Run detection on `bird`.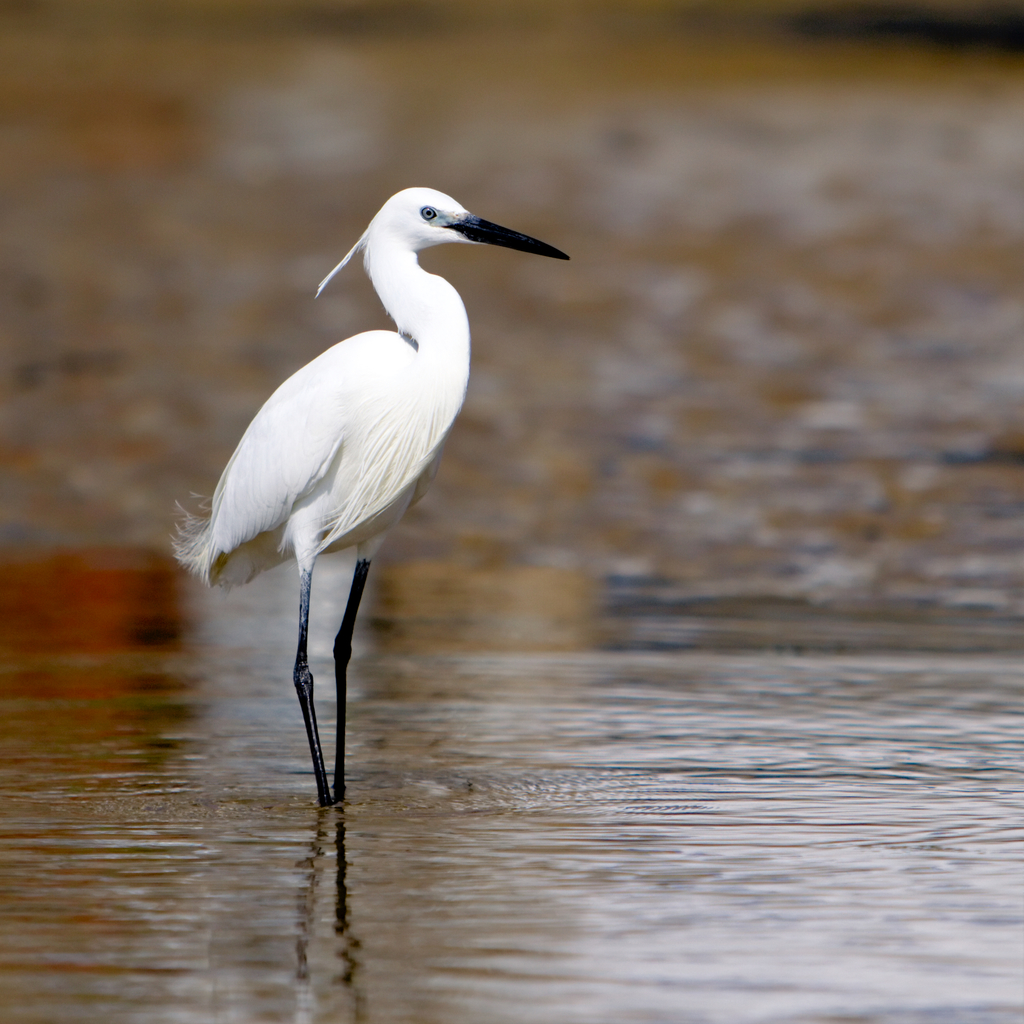
Result: region(186, 175, 587, 800).
